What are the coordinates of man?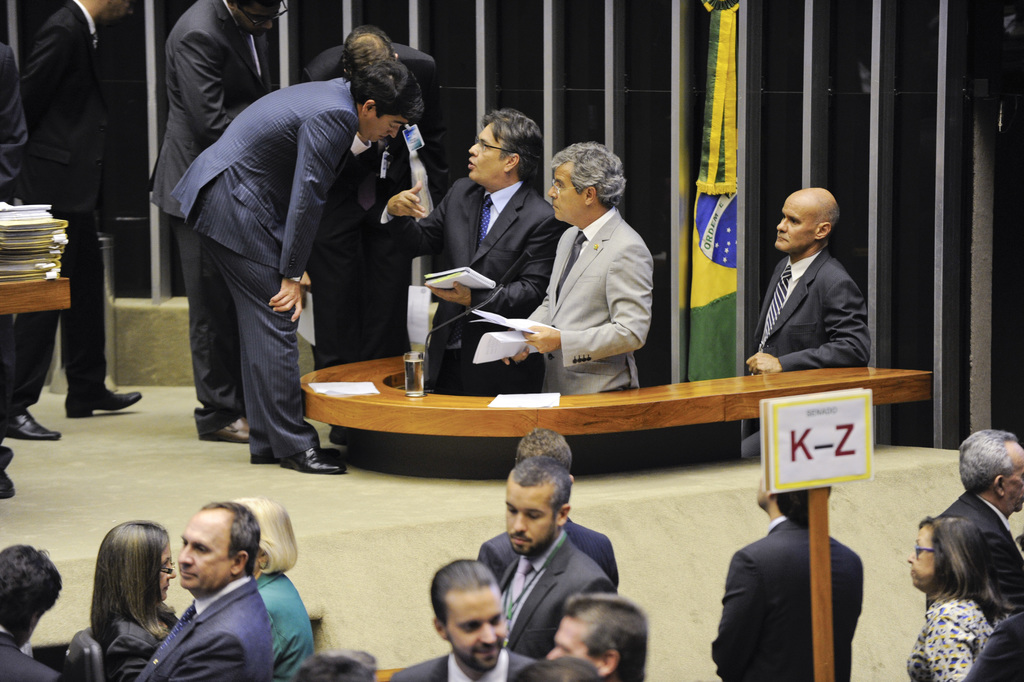
[964,608,1023,681].
